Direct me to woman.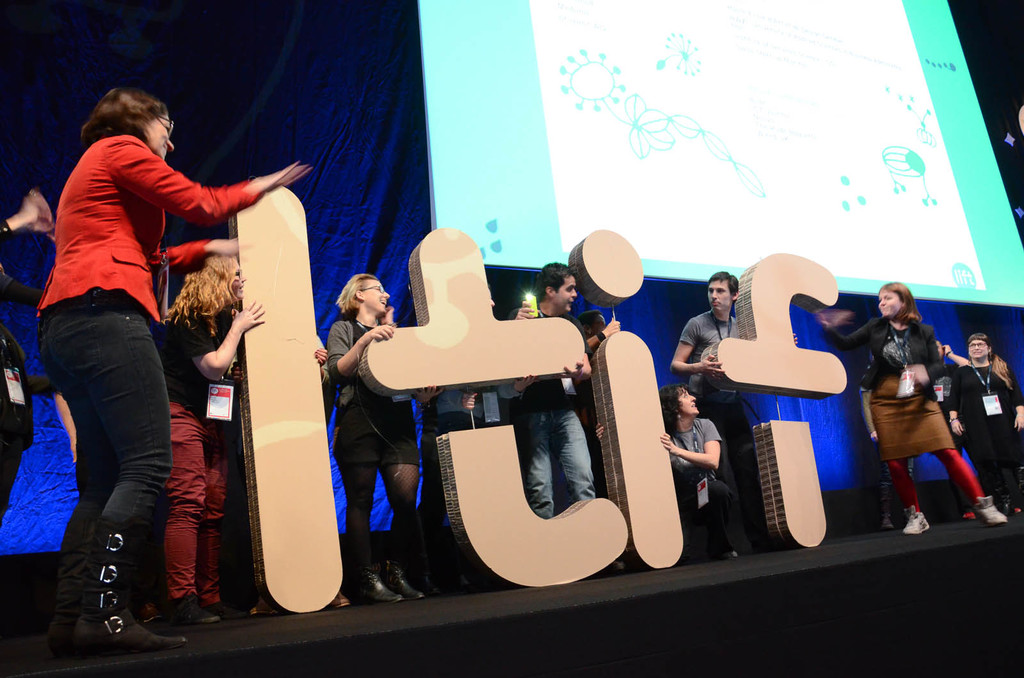
Direction: <bbox>652, 381, 733, 562</bbox>.
